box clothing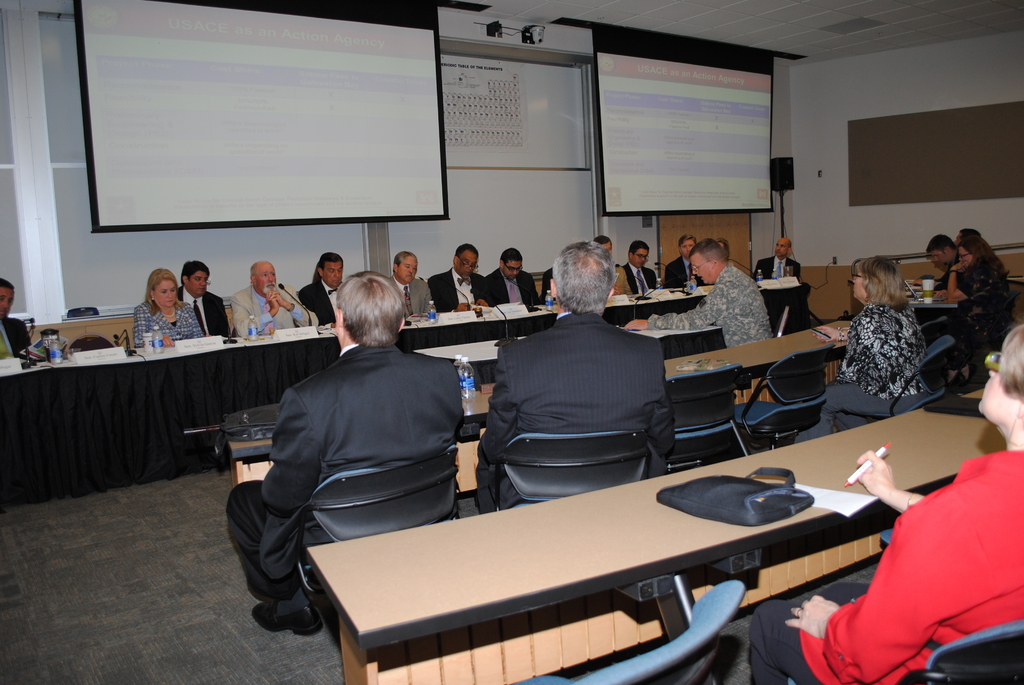
crop(132, 295, 201, 346)
